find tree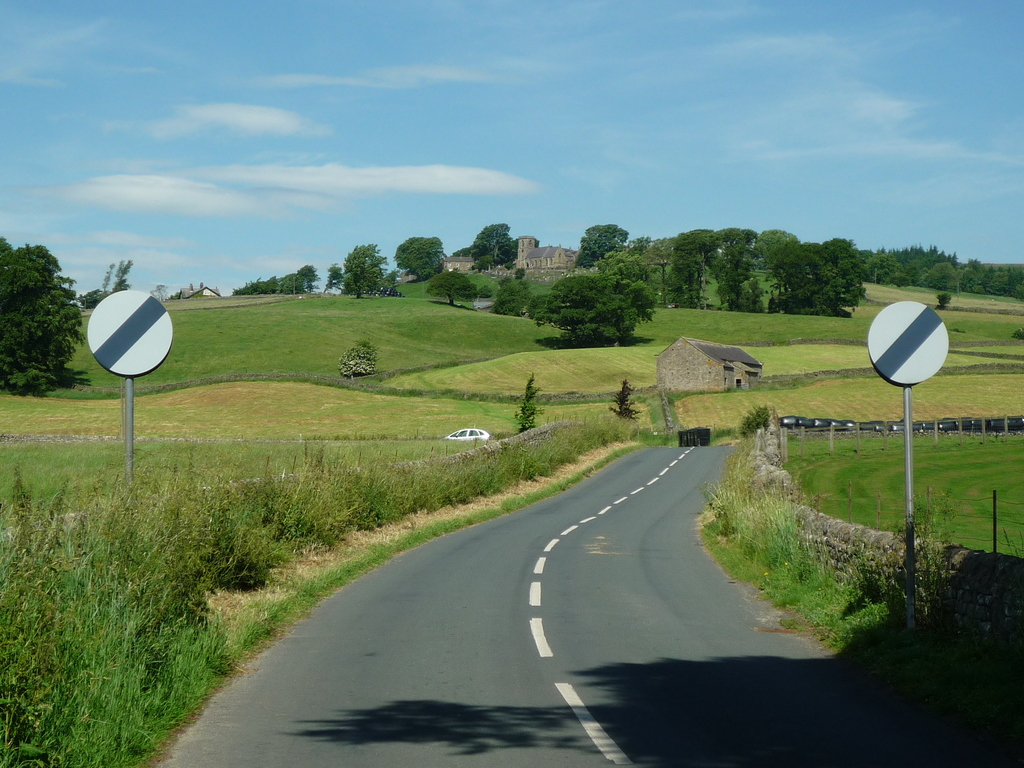
region(668, 246, 715, 318)
